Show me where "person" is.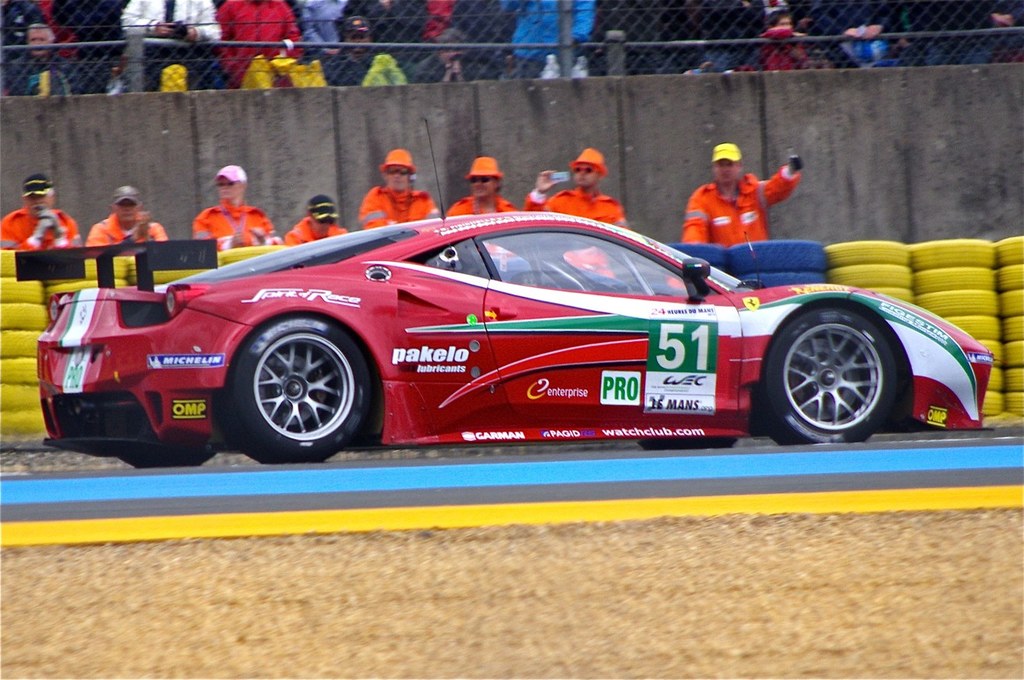
"person" is at {"left": 195, "top": 164, "right": 279, "bottom": 253}.
